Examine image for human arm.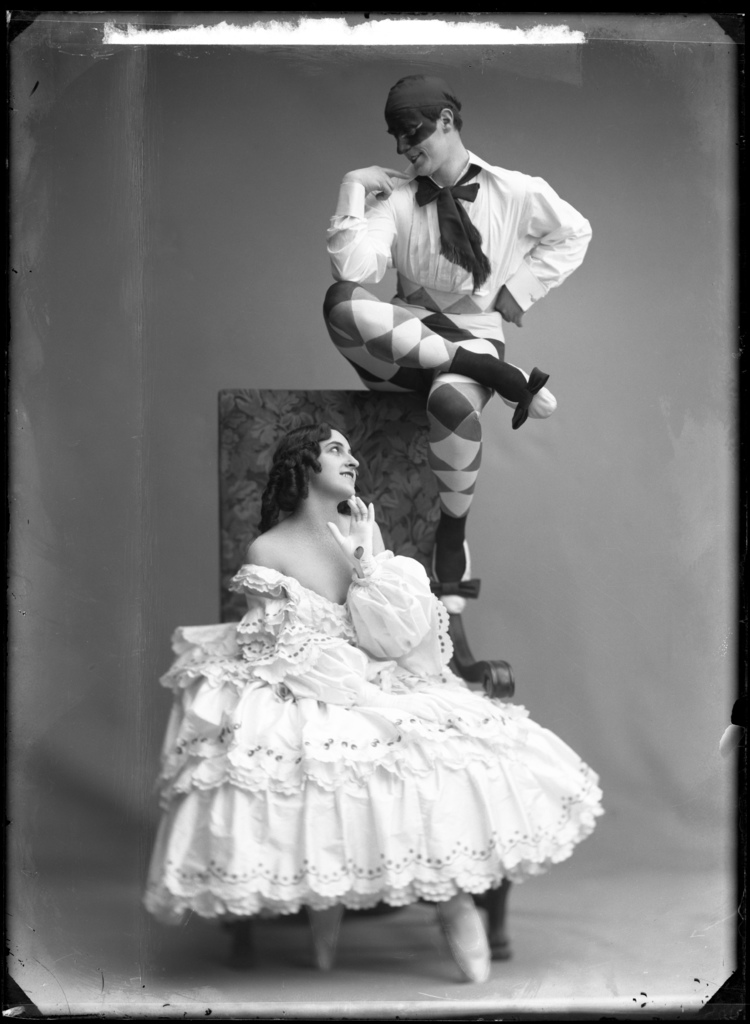
Examination result: 230:533:299:713.
